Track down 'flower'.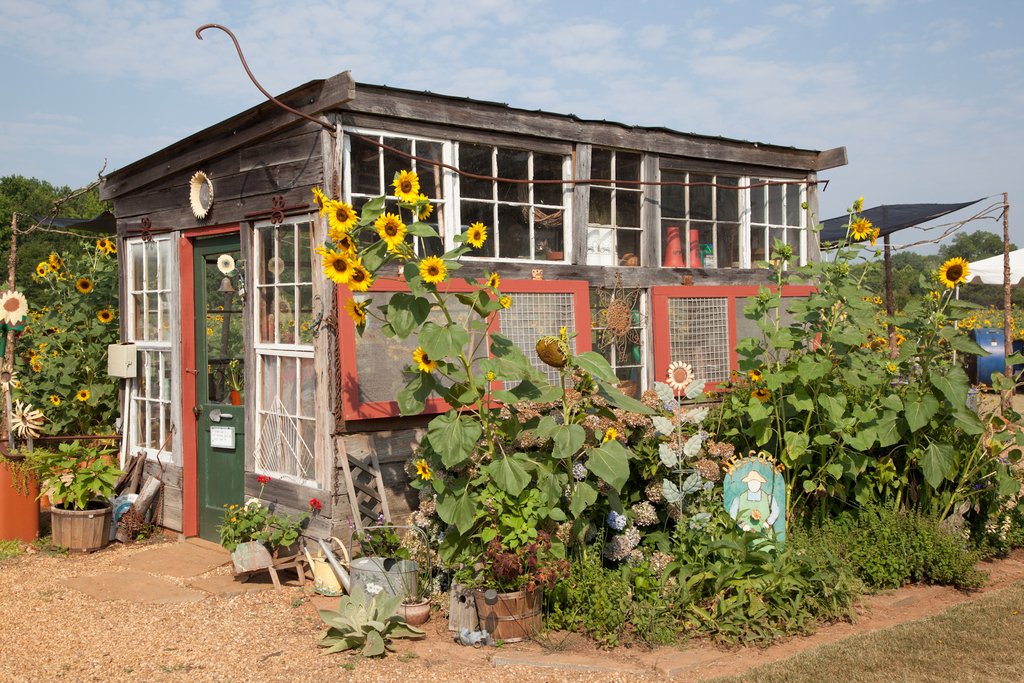
Tracked to <bbox>846, 213, 874, 242</bbox>.
